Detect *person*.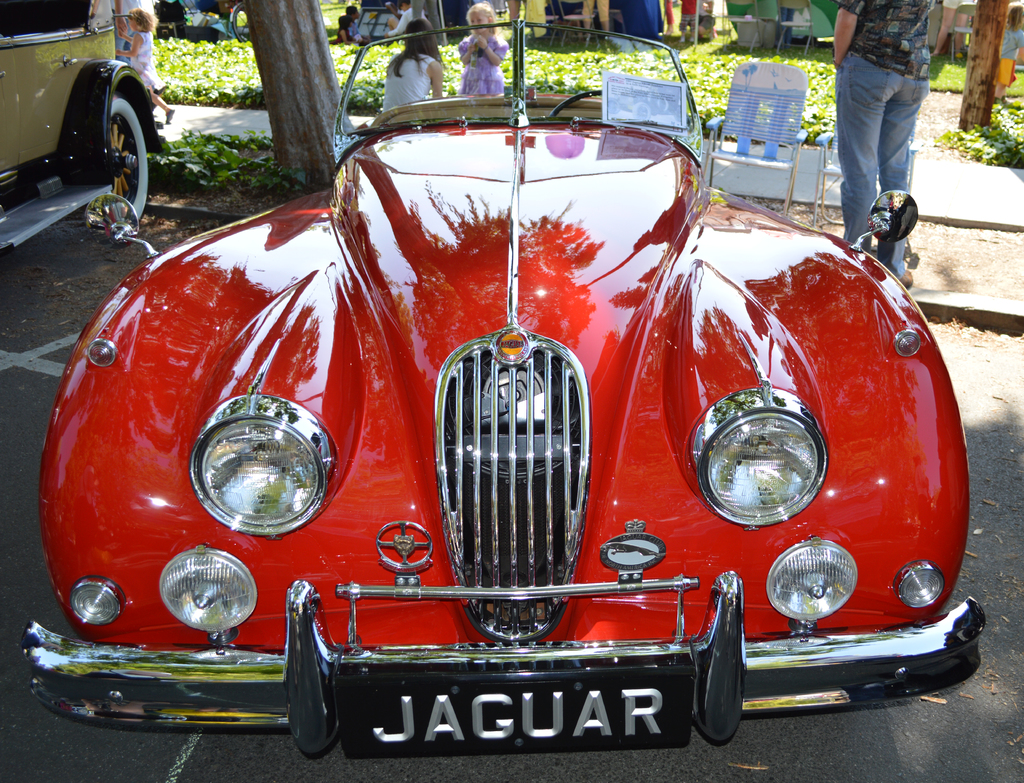
Detected at [662, 0, 675, 37].
